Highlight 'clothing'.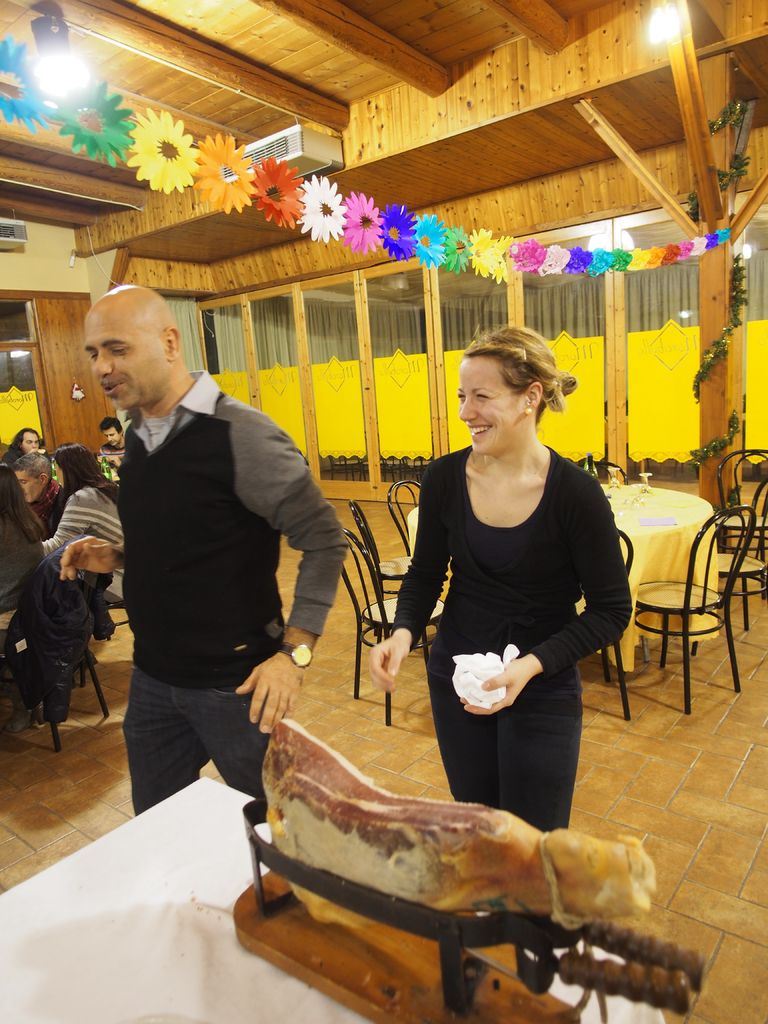
Highlighted region: {"left": 10, "top": 458, "right": 62, "bottom": 512}.
